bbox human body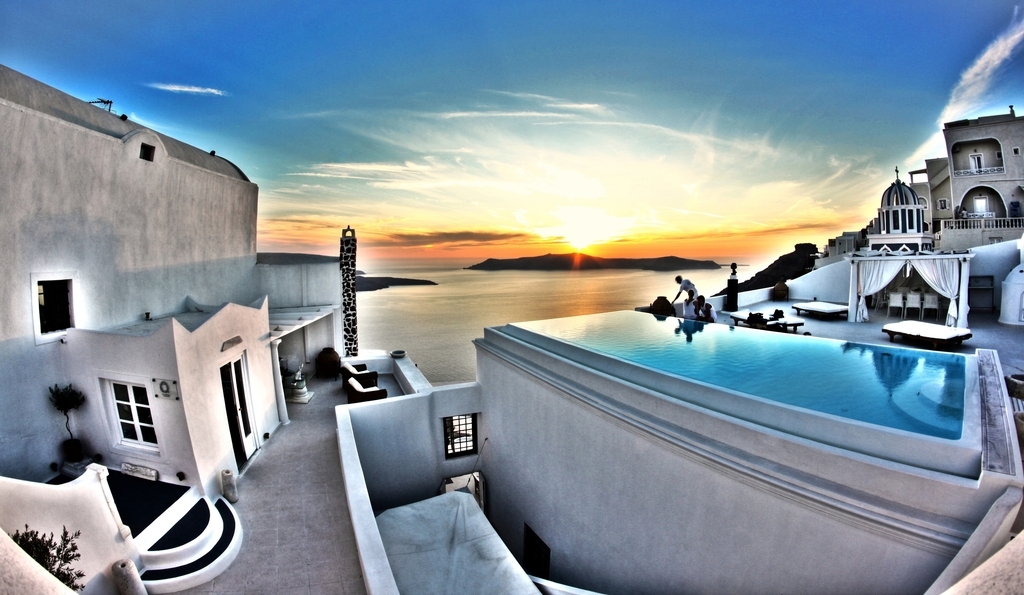
Rect(671, 276, 698, 302)
